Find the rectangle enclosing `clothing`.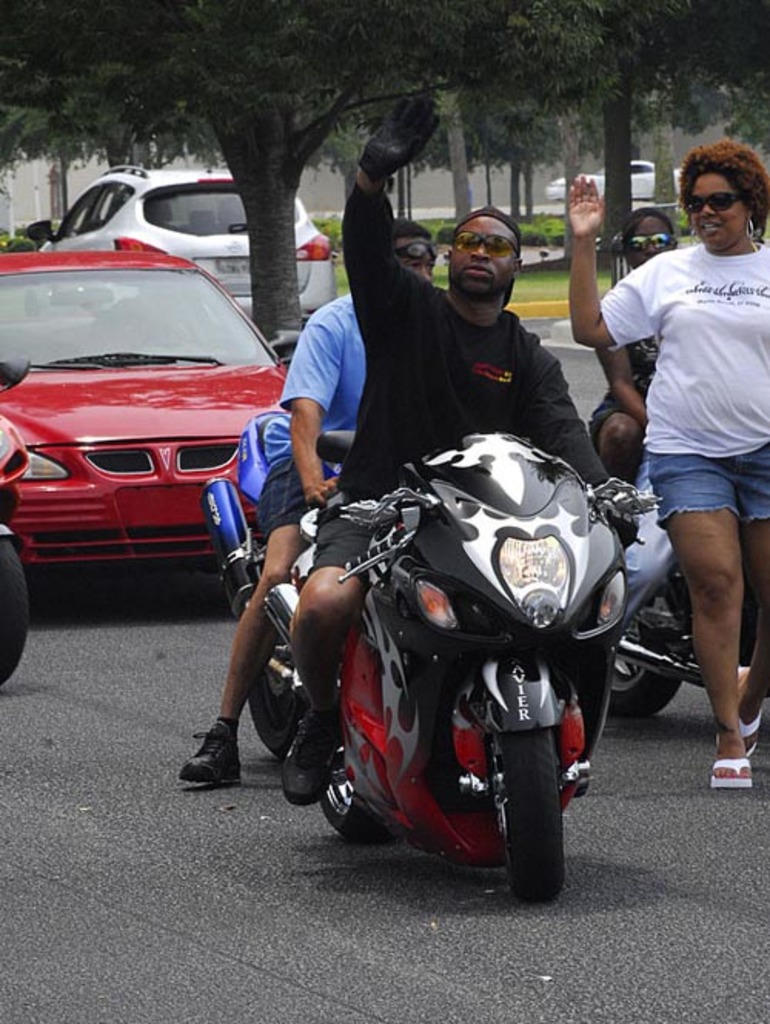
select_region(594, 236, 768, 520).
